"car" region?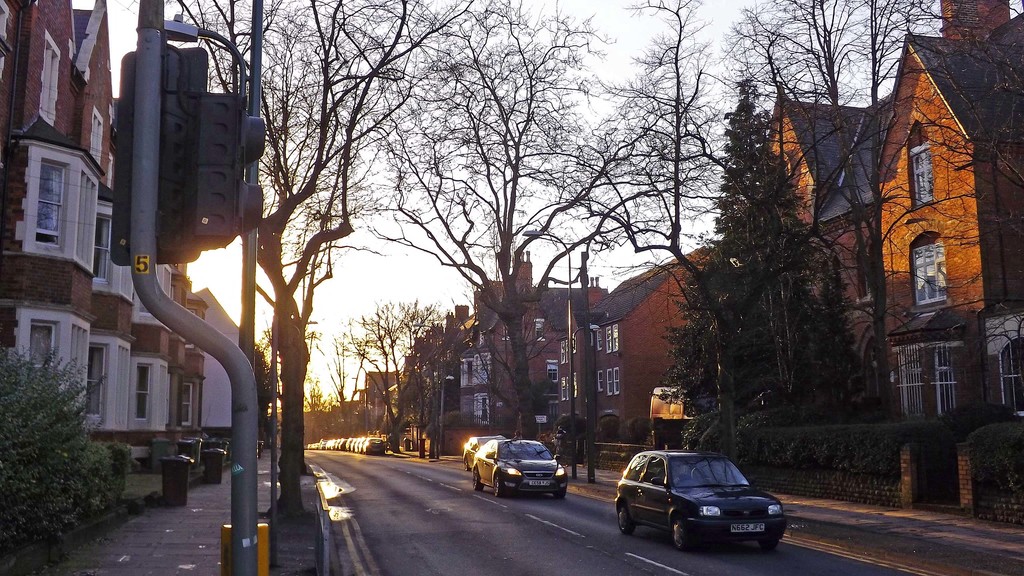
x1=460, y1=427, x2=509, y2=469
